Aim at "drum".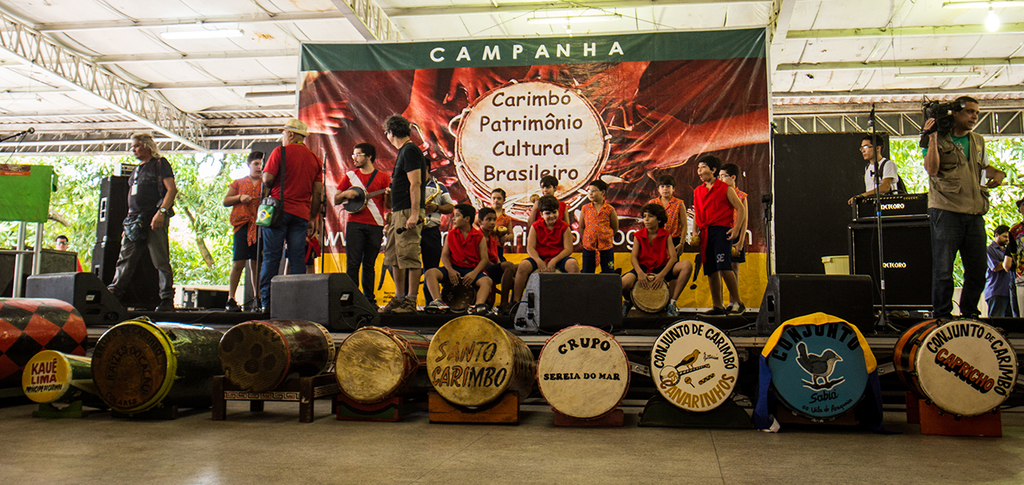
Aimed at (899,294,1015,420).
